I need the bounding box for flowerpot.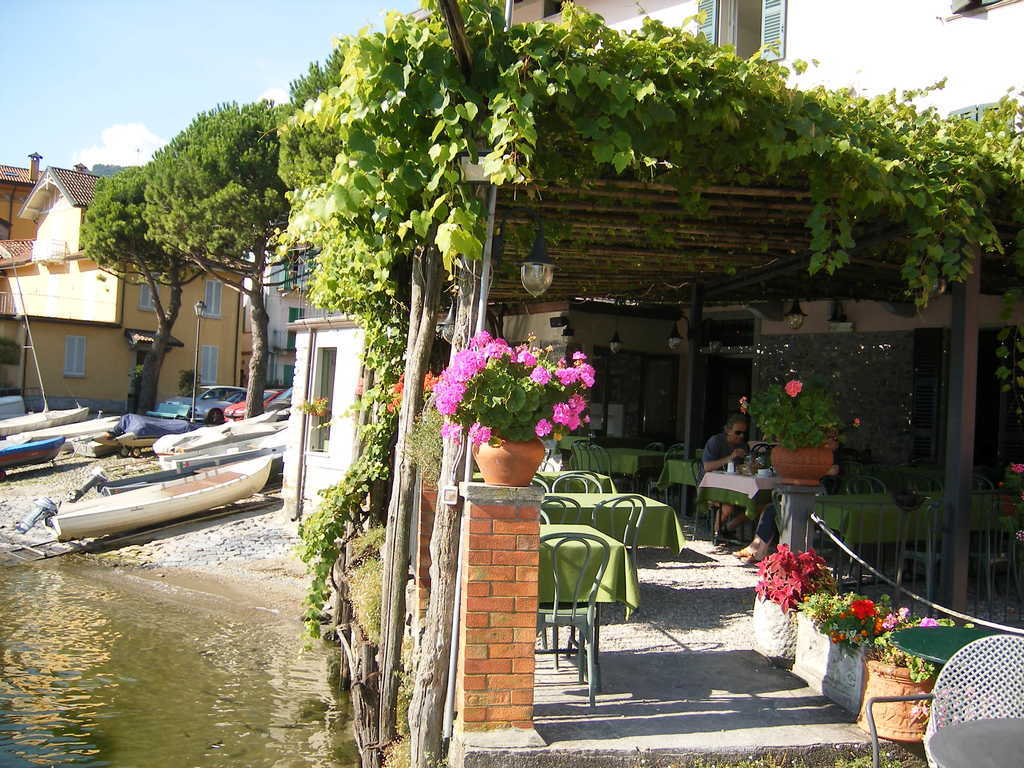
Here it is: box=[468, 429, 547, 482].
